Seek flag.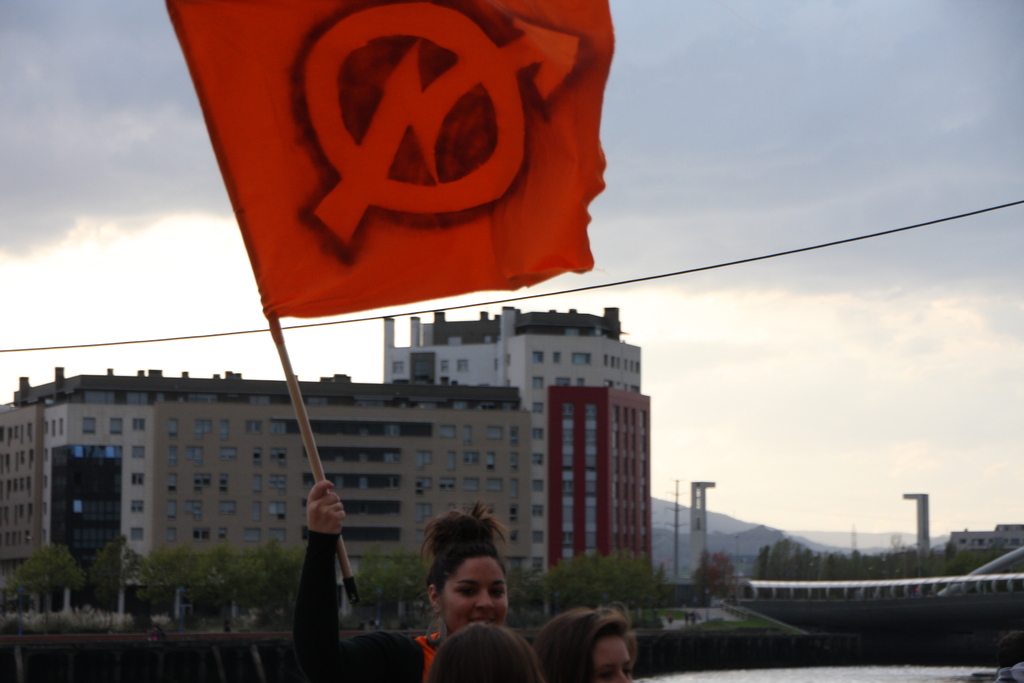
bbox=(202, 4, 603, 322).
